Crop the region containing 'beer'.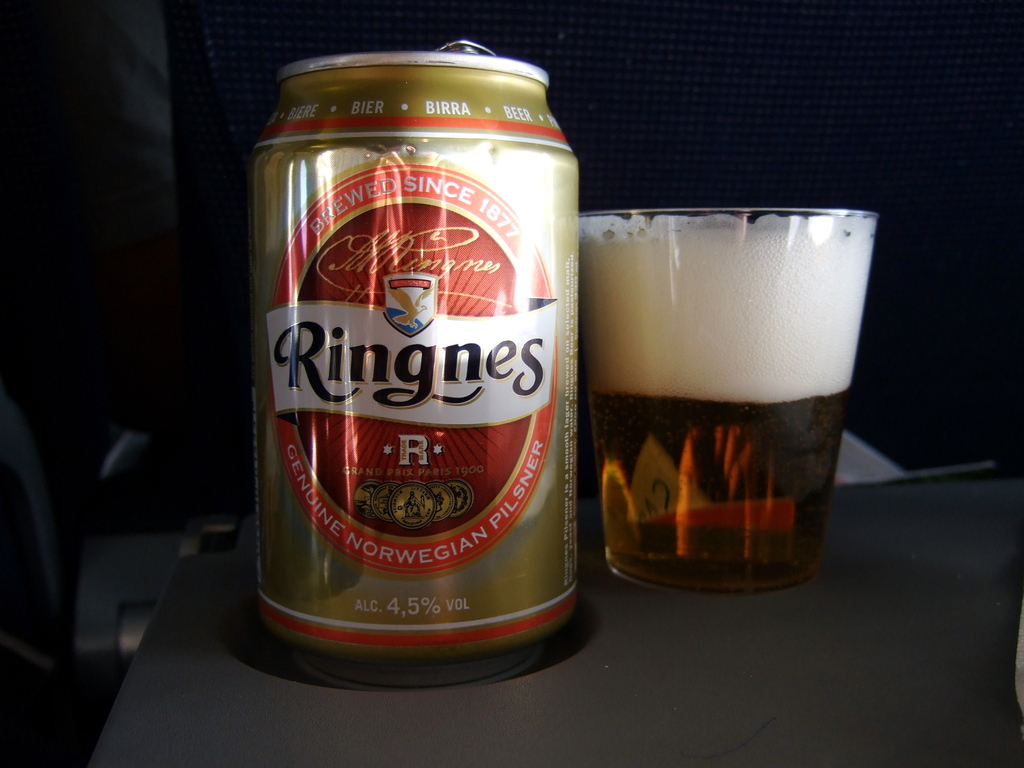
Crop region: <region>571, 202, 879, 593</region>.
